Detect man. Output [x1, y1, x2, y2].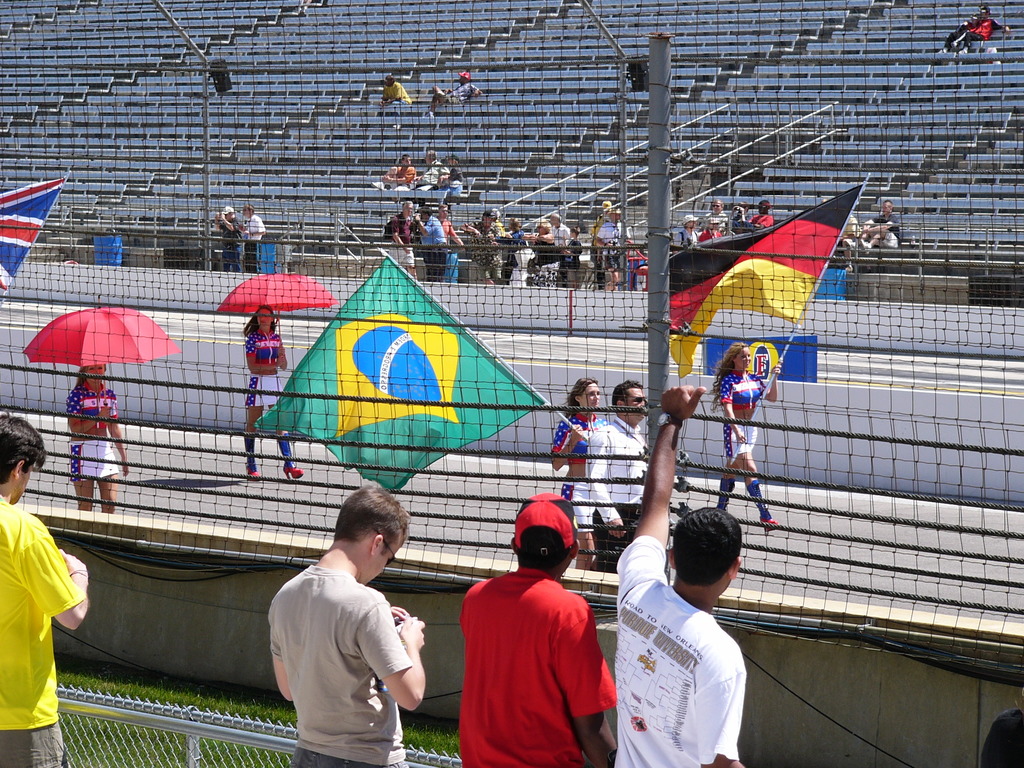
[383, 154, 414, 193].
